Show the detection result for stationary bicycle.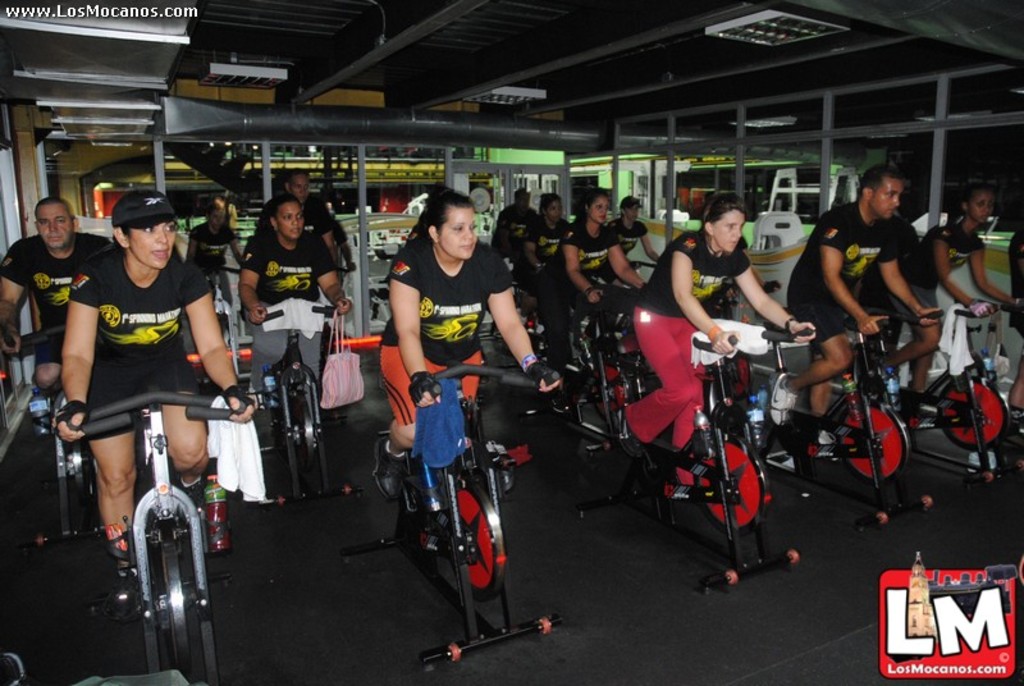
50,378,252,685.
